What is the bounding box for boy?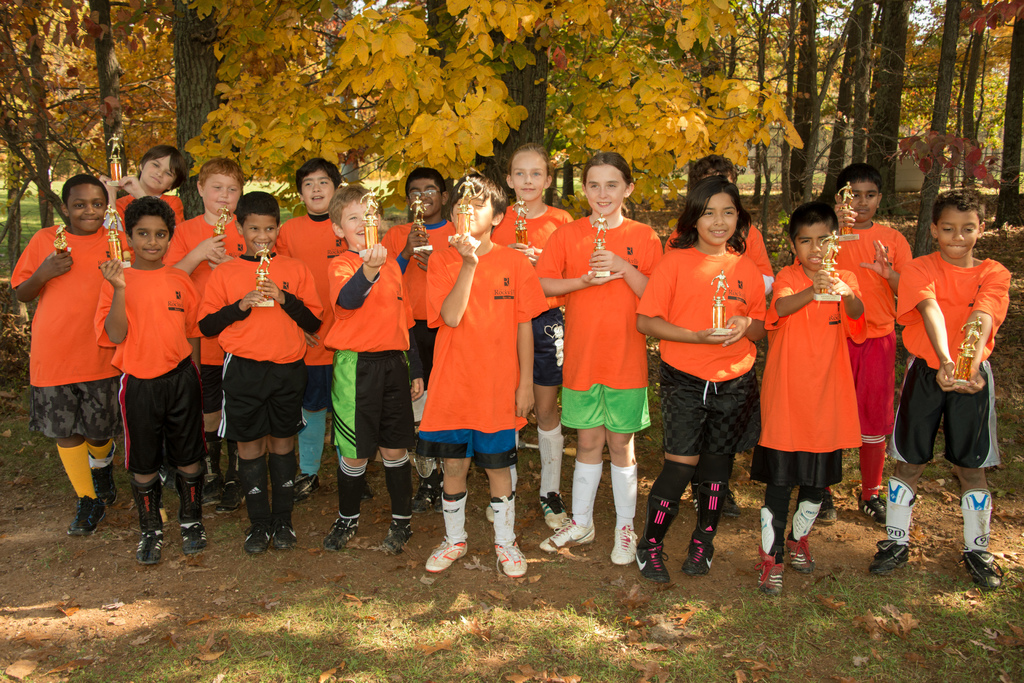
321, 181, 429, 554.
